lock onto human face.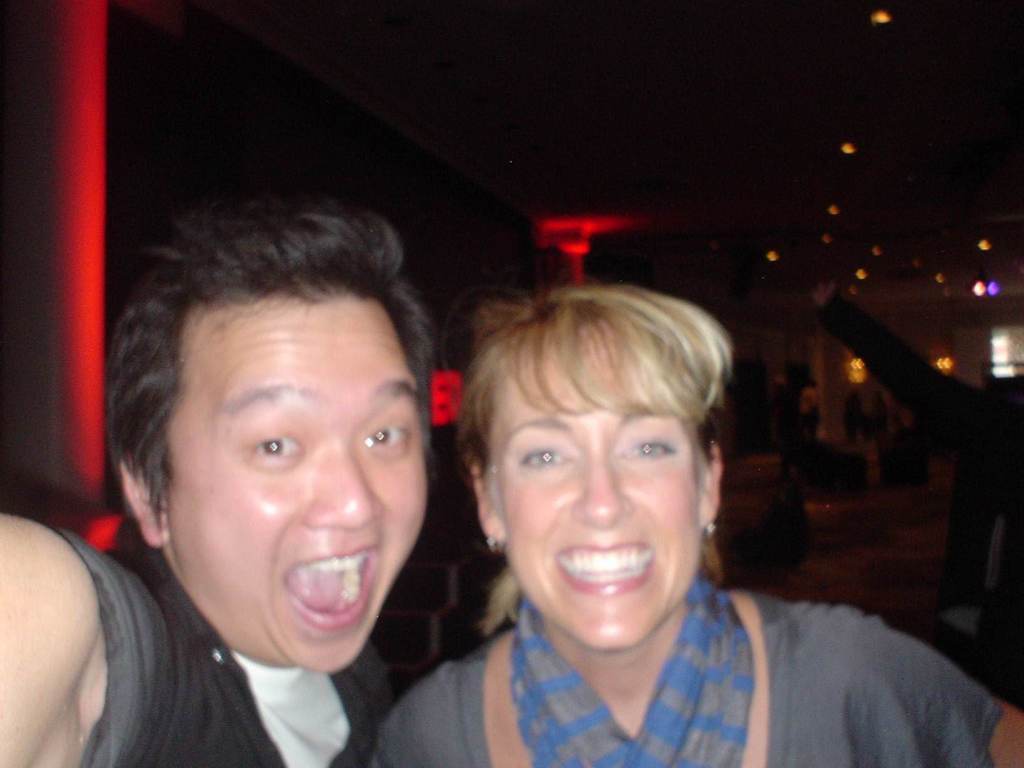
Locked: detection(171, 296, 428, 669).
